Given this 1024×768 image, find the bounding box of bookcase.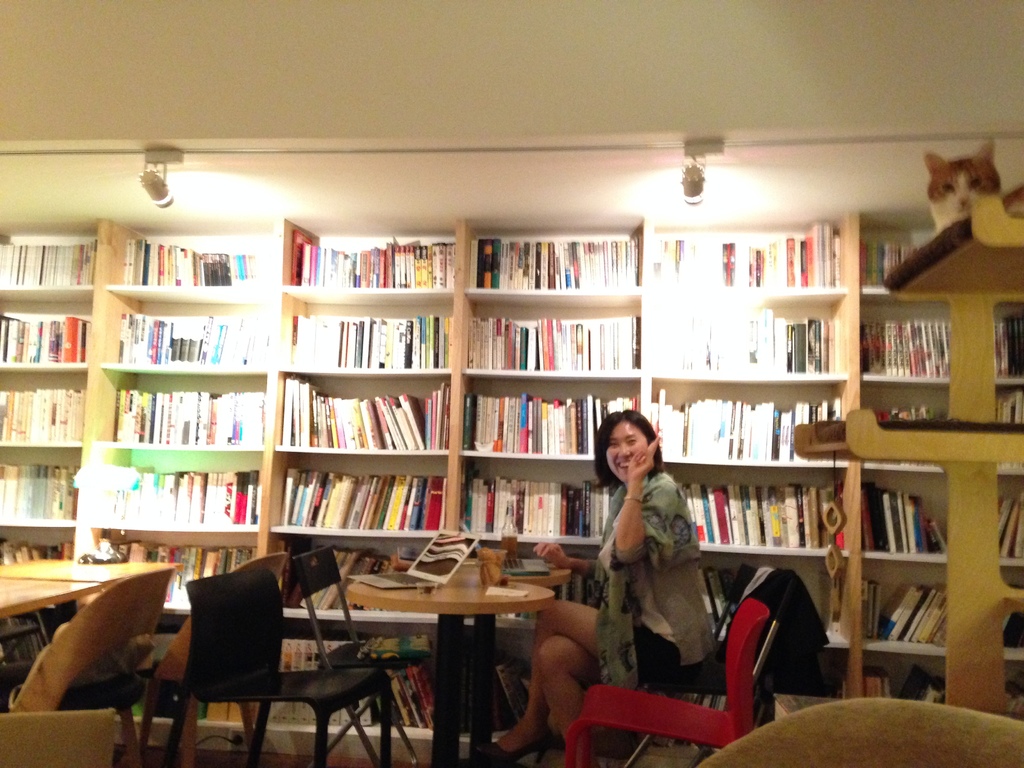
<bbox>0, 214, 1023, 739</bbox>.
